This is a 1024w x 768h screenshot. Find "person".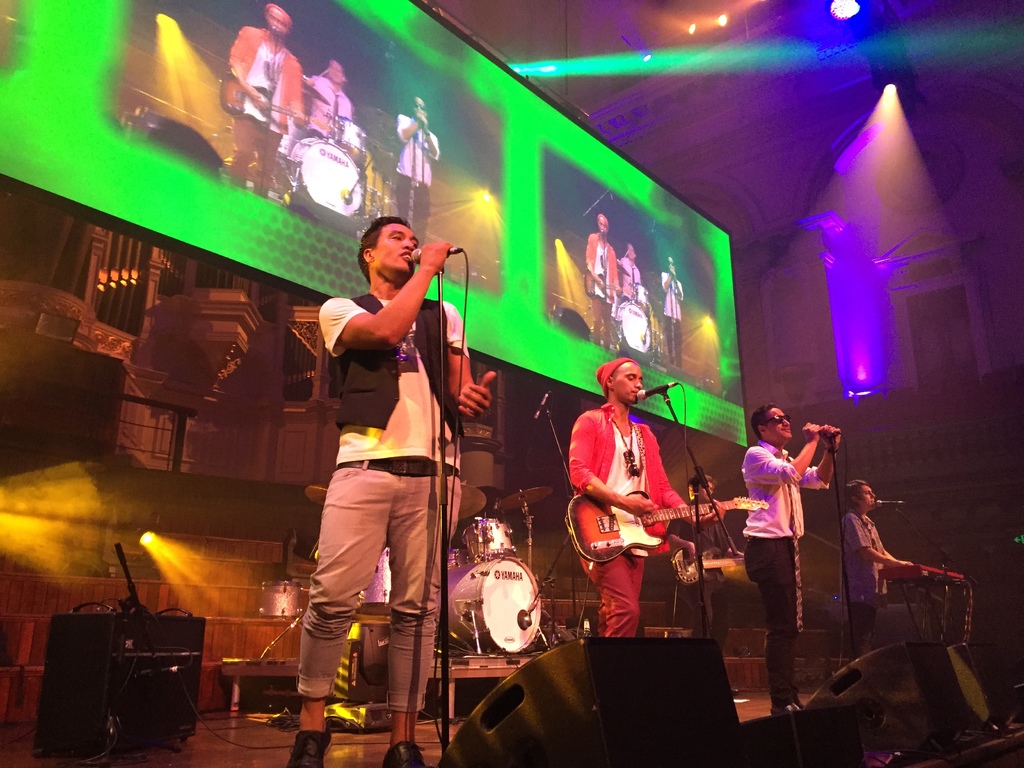
Bounding box: bbox=(616, 246, 644, 299).
